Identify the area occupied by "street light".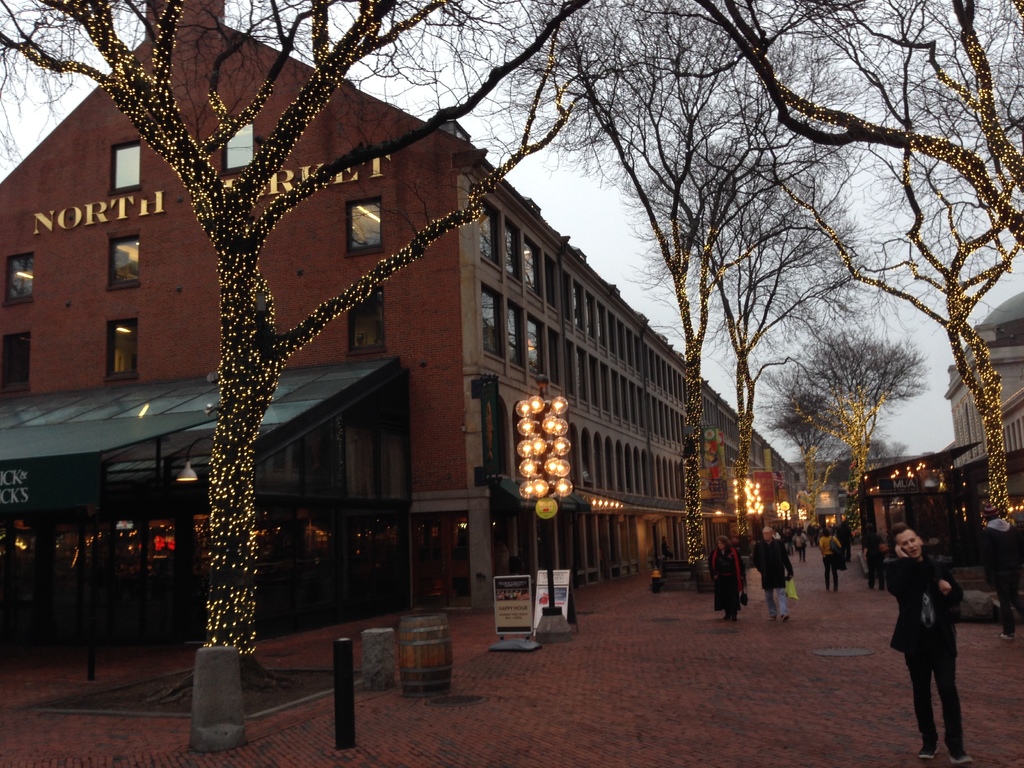
Area: select_region(517, 395, 578, 650).
